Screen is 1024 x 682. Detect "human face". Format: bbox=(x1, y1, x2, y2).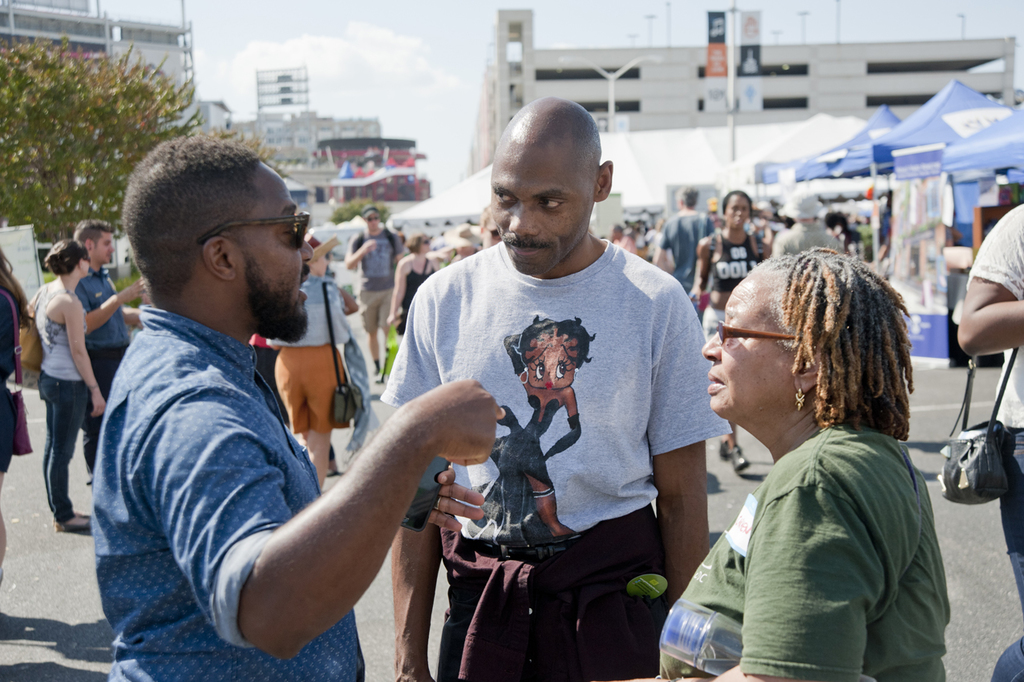
bbox=(727, 197, 751, 230).
